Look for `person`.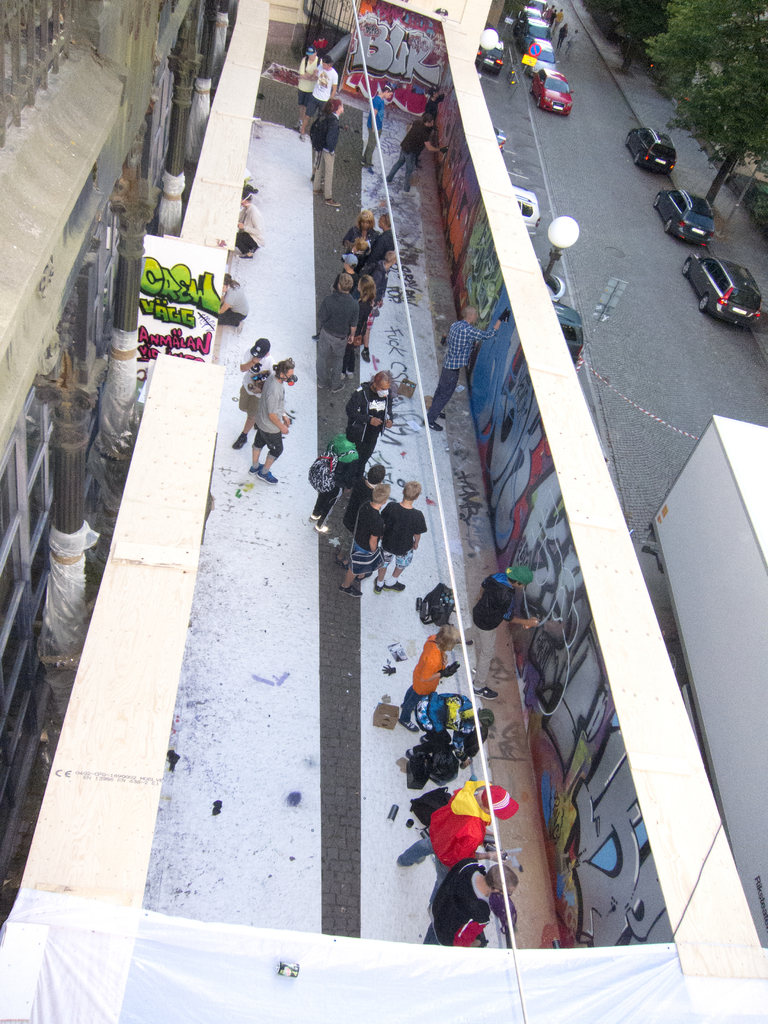
Found: x1=321 y1=271 x2=357 y2=388.
